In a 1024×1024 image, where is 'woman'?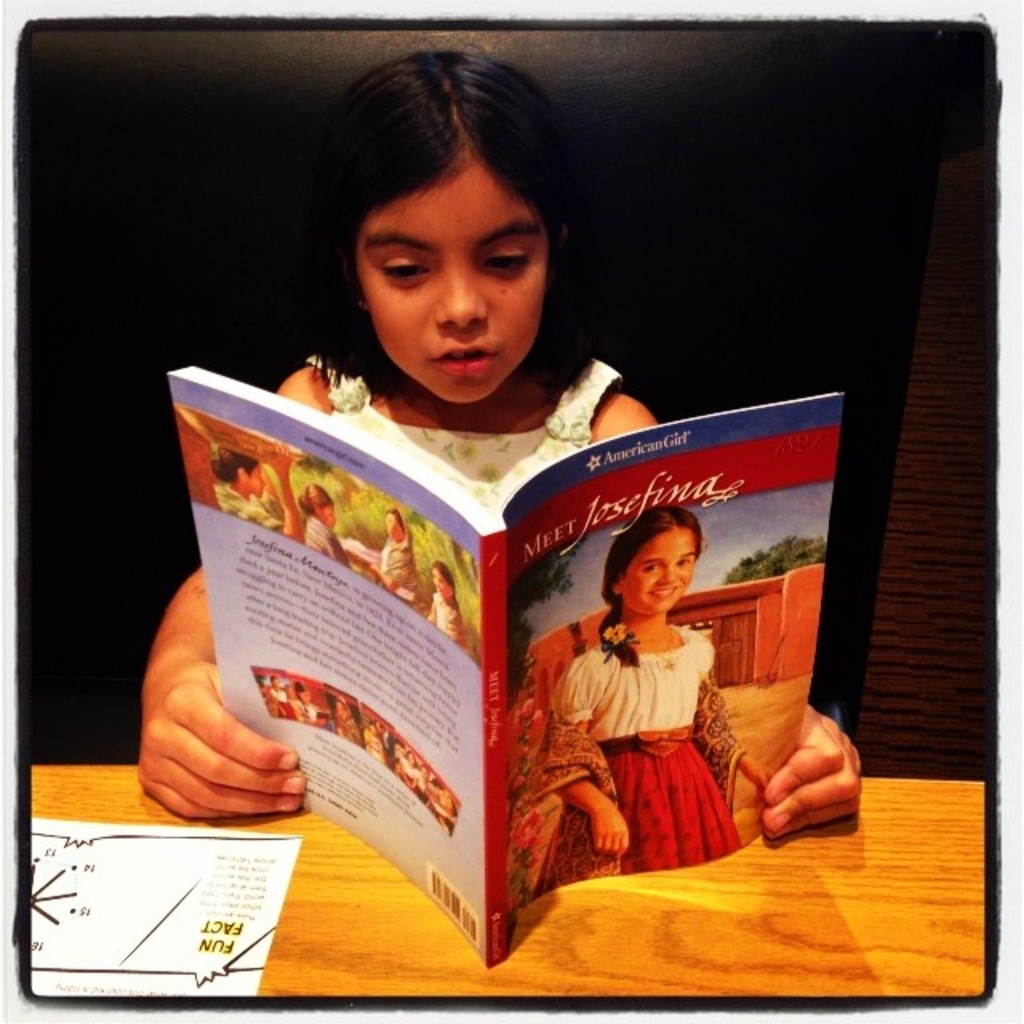
bbox(139, 19, 901, 824).
